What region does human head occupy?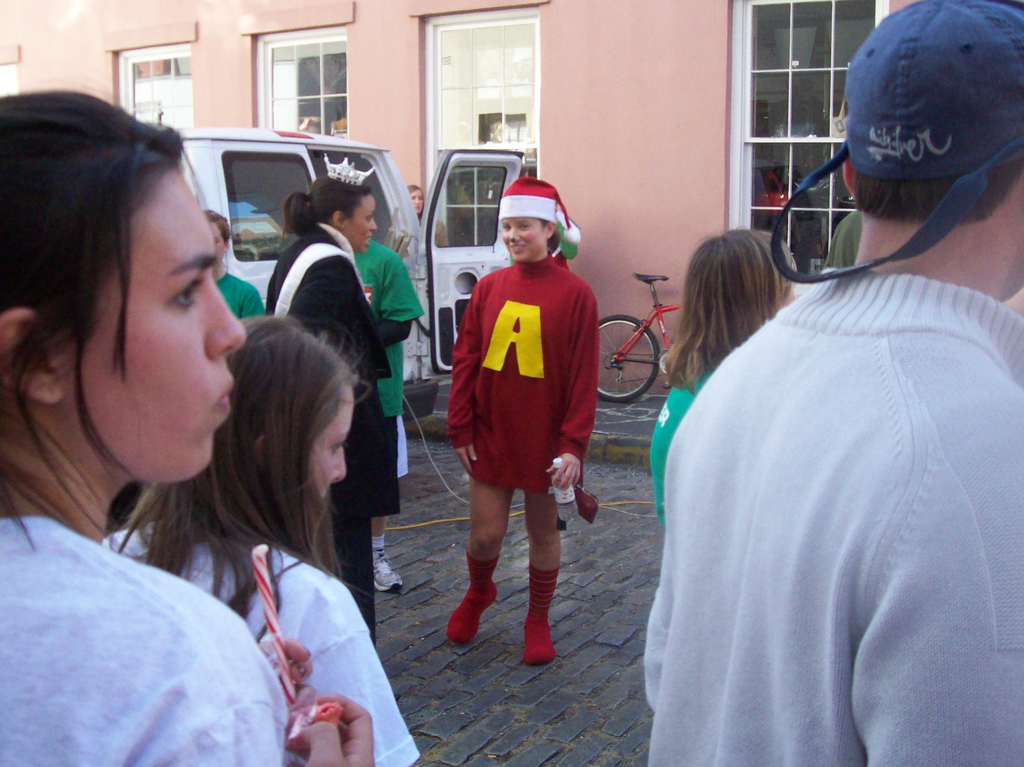
locate(845, 0, 1023, 276).
